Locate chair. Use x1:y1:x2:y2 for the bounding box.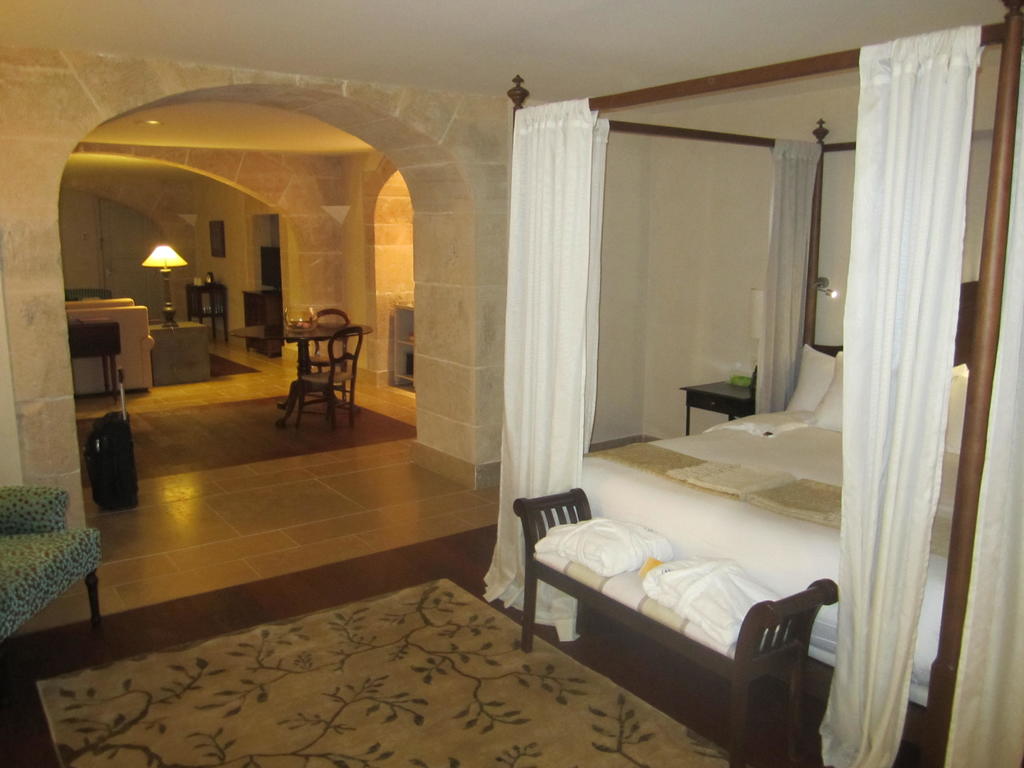
301:326:365:433.
